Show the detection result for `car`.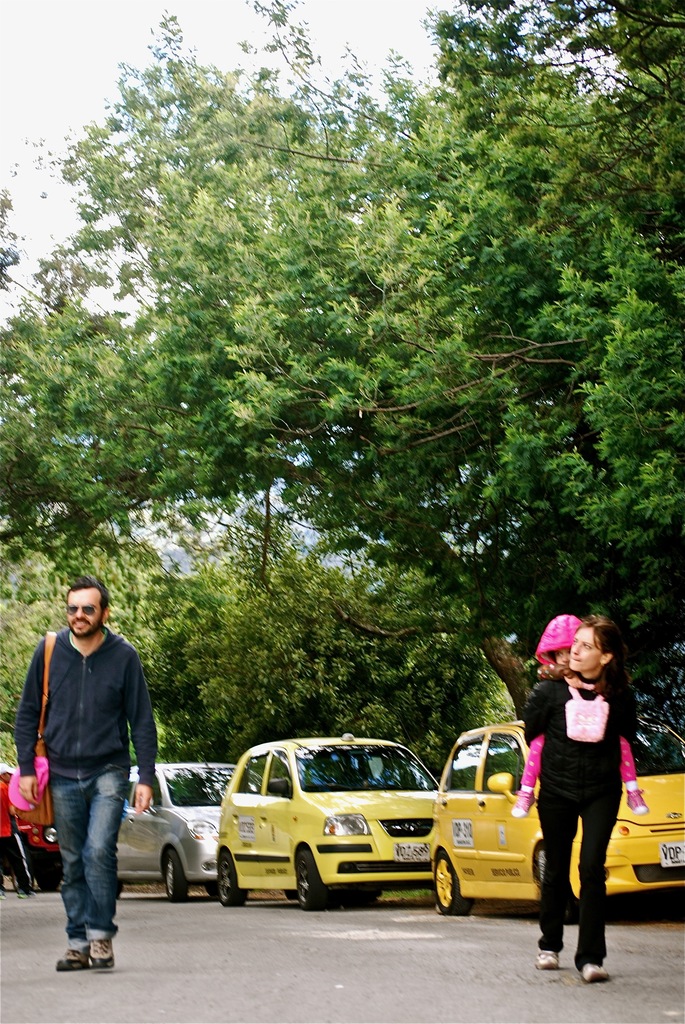
box=[435, 715, 684, 899].
